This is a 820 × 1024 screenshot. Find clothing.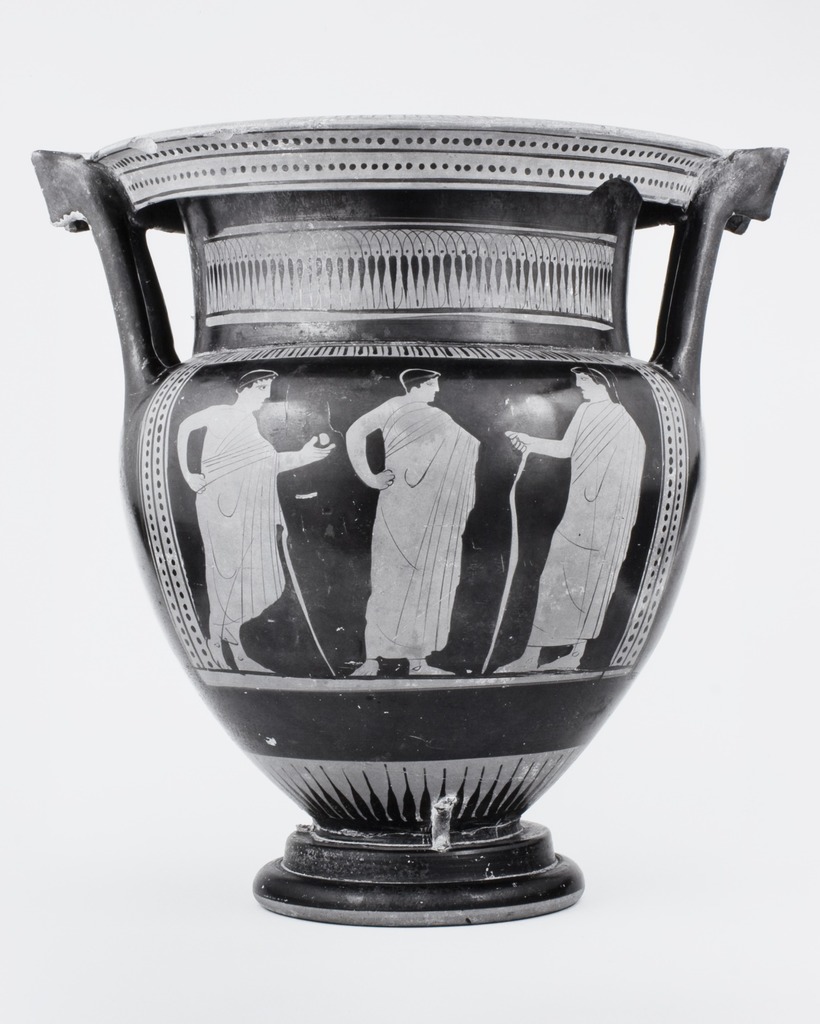
Bounding box: bbox=[359, 389, 490, 659].
